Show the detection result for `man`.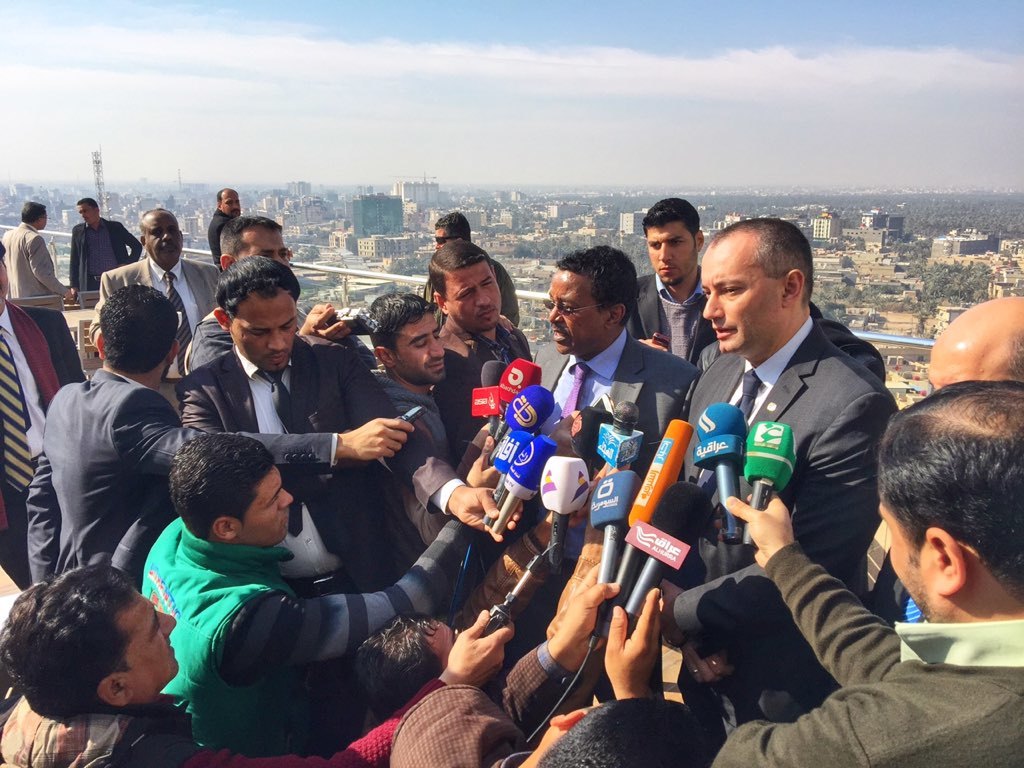
<box>346,287,511,554</box>.
